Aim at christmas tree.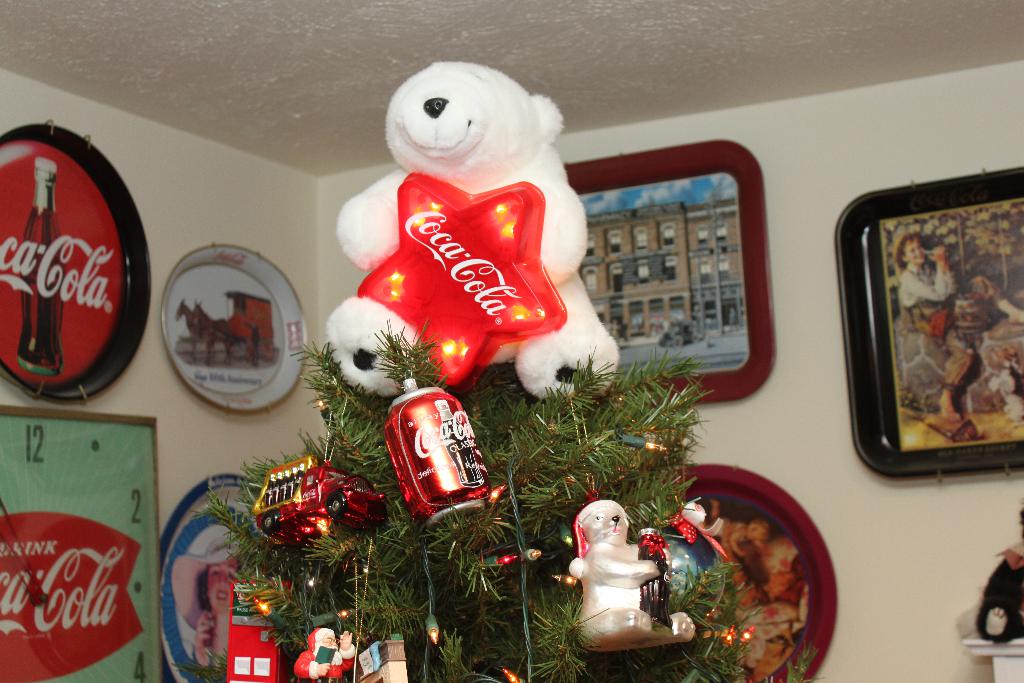
Aimed at (left=193, top=299, right=817, bottom=682).
